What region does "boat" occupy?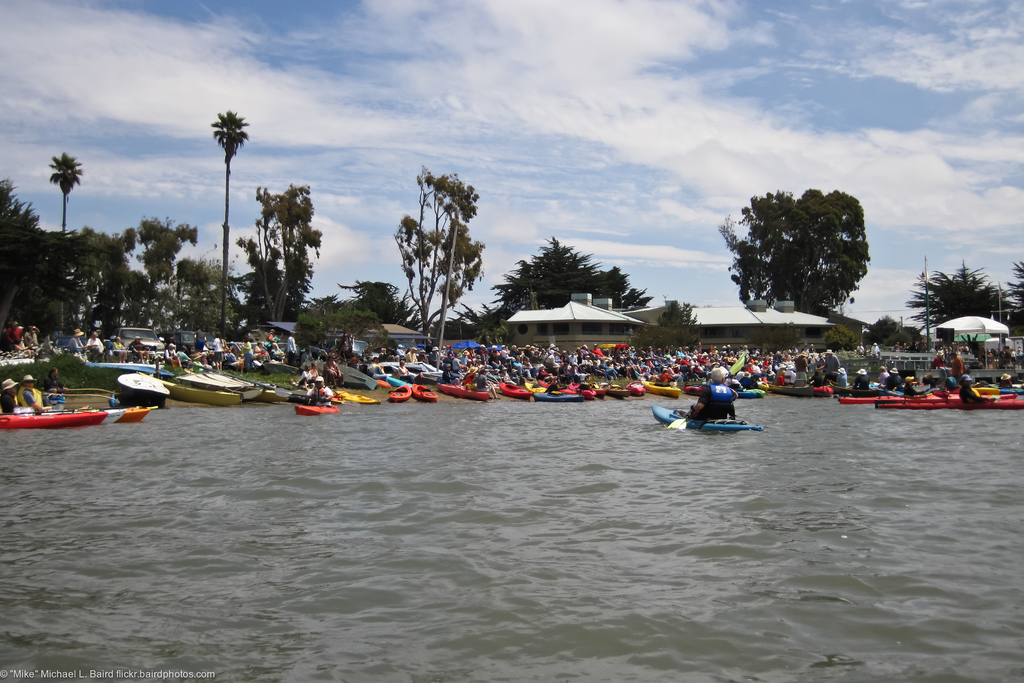
box(127, 409, 147, 417).
